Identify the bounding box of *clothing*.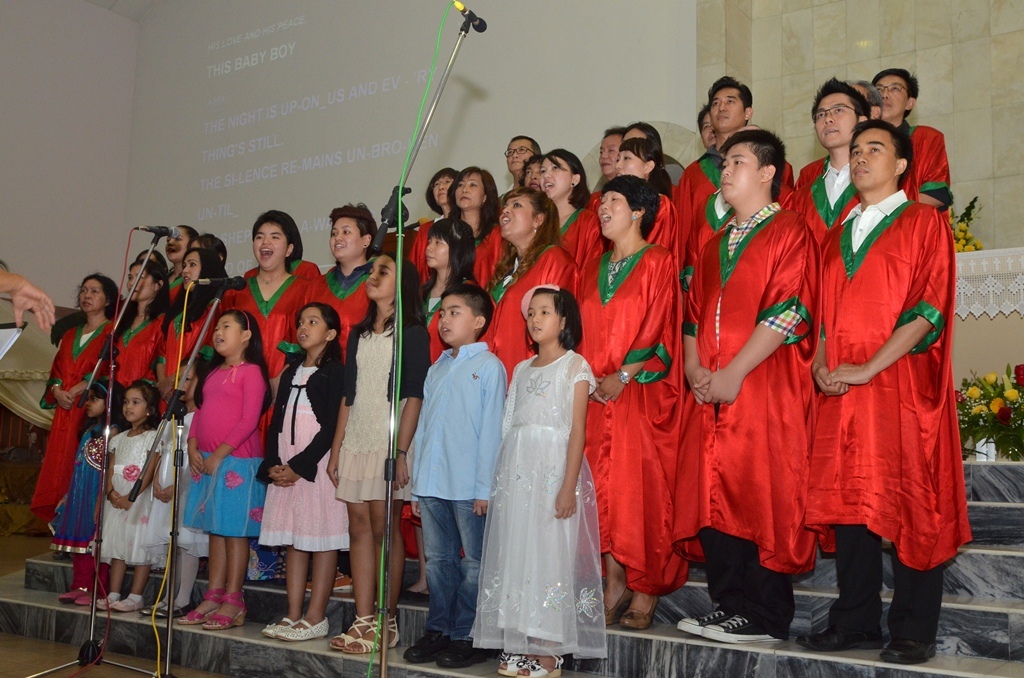
rect(798, 192, 962, 666).
